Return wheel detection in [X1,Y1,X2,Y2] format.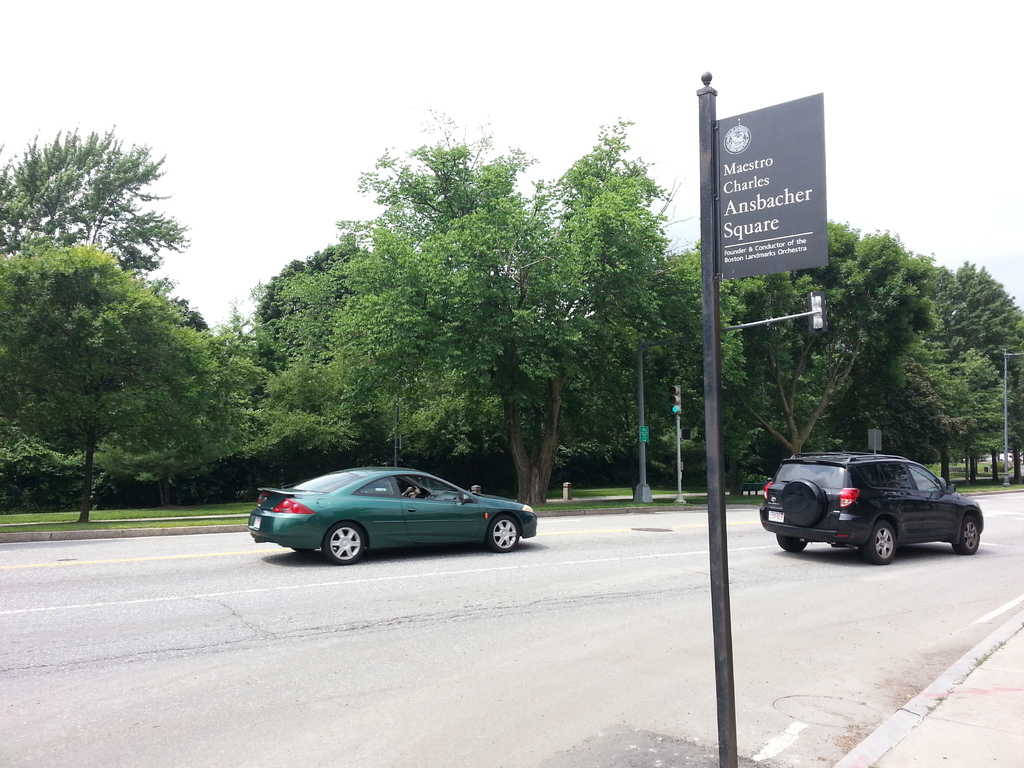
[486,515,527,555].
